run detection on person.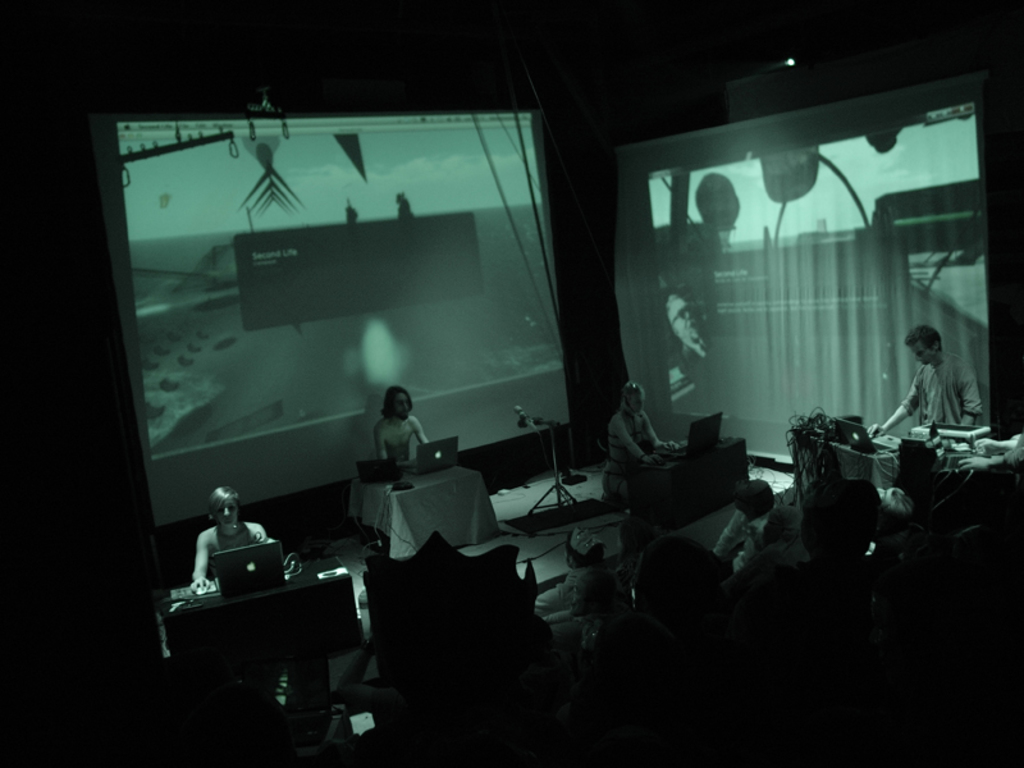
Result: 739:509:808:582.
